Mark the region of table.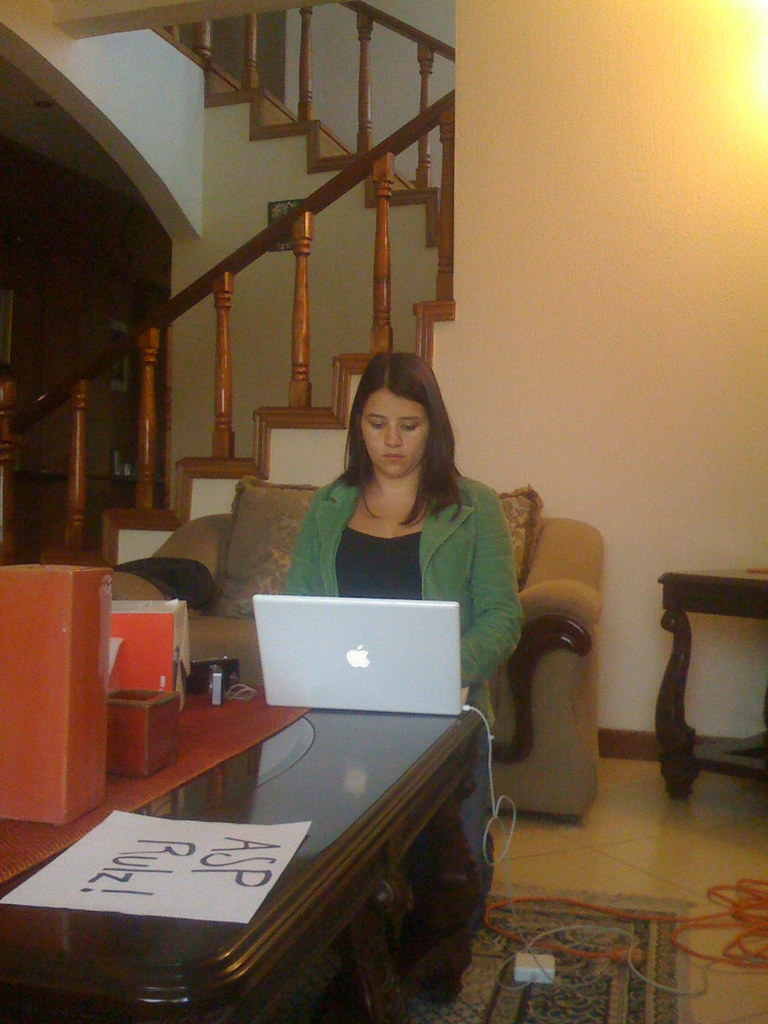
Region: box(640, 586, 751, 803).
